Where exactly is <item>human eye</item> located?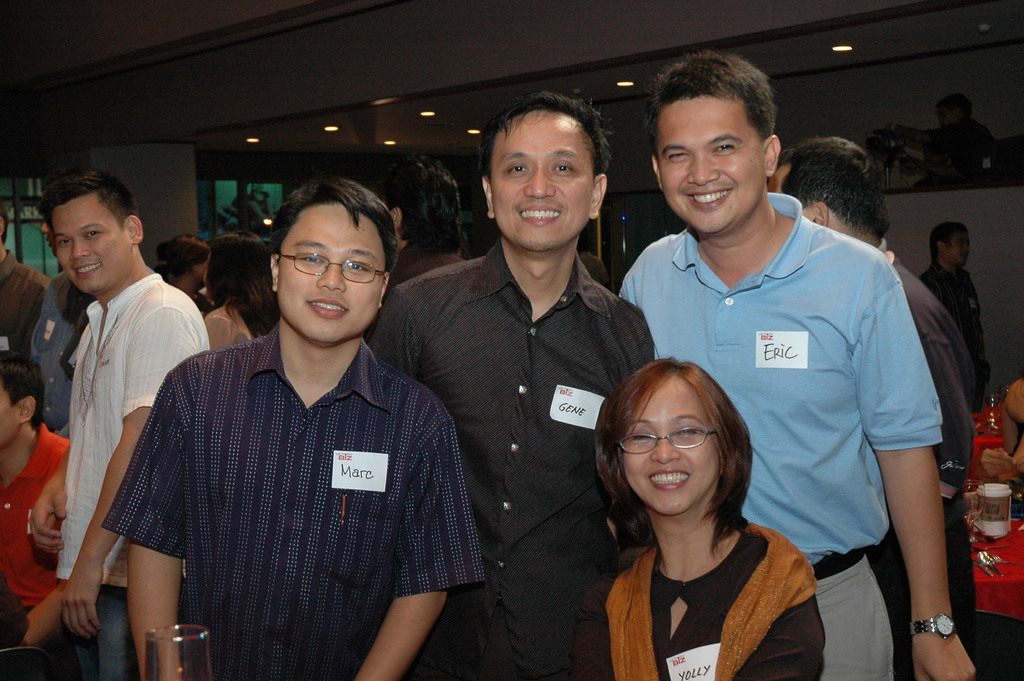
Its bounding box is box=[712, 140, 737, 152].
